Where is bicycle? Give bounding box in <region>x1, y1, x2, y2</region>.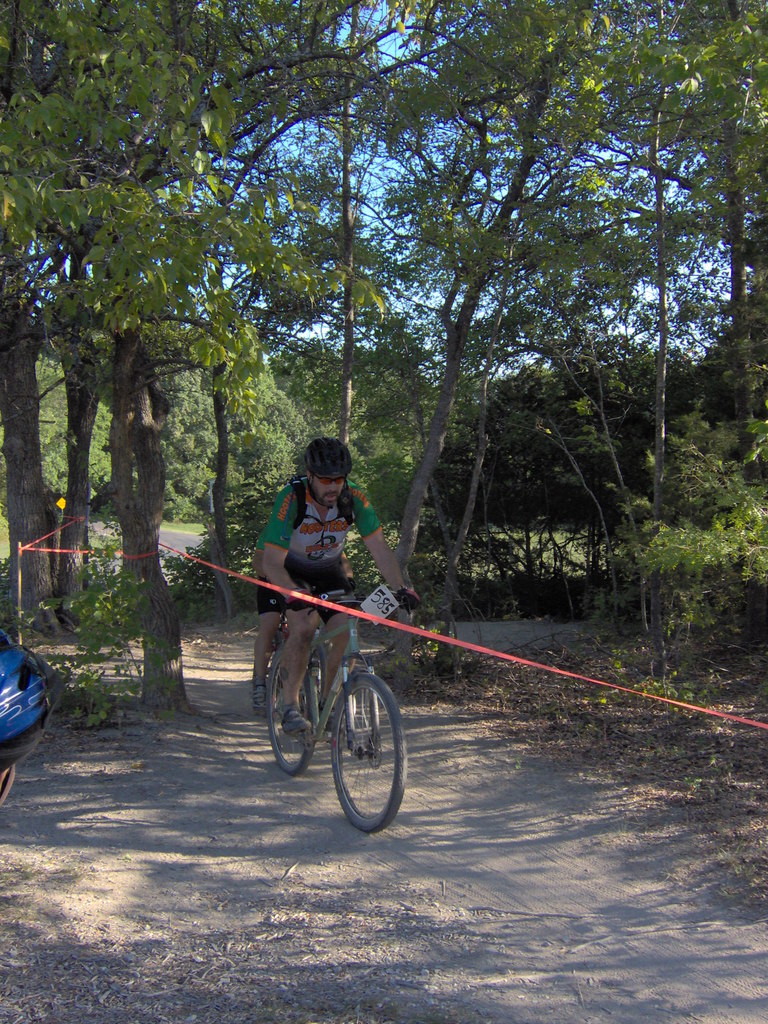
<region>262, 568, 419, 830</region>.
